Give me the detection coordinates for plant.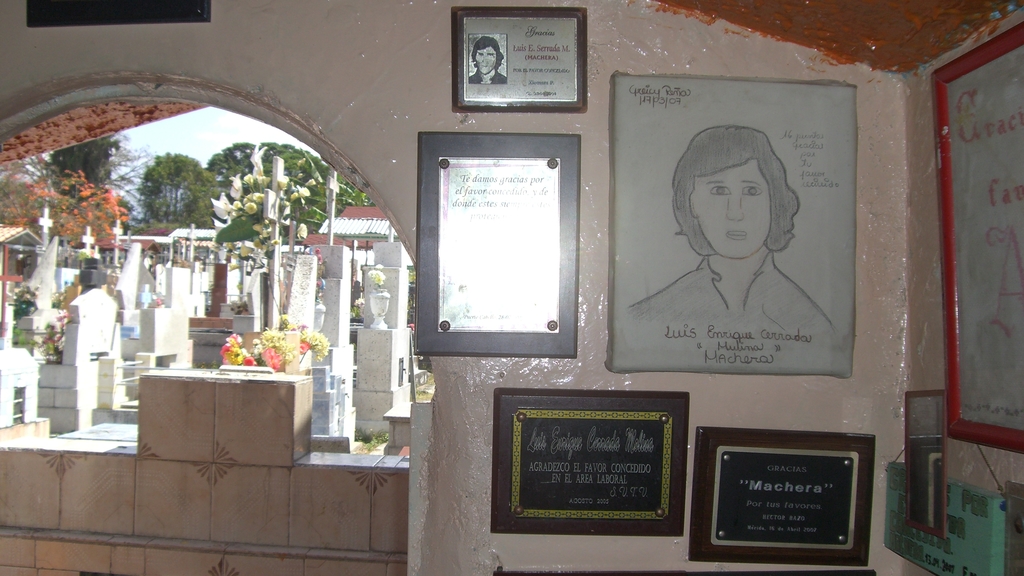
rect(10, 282, 36, 321).
